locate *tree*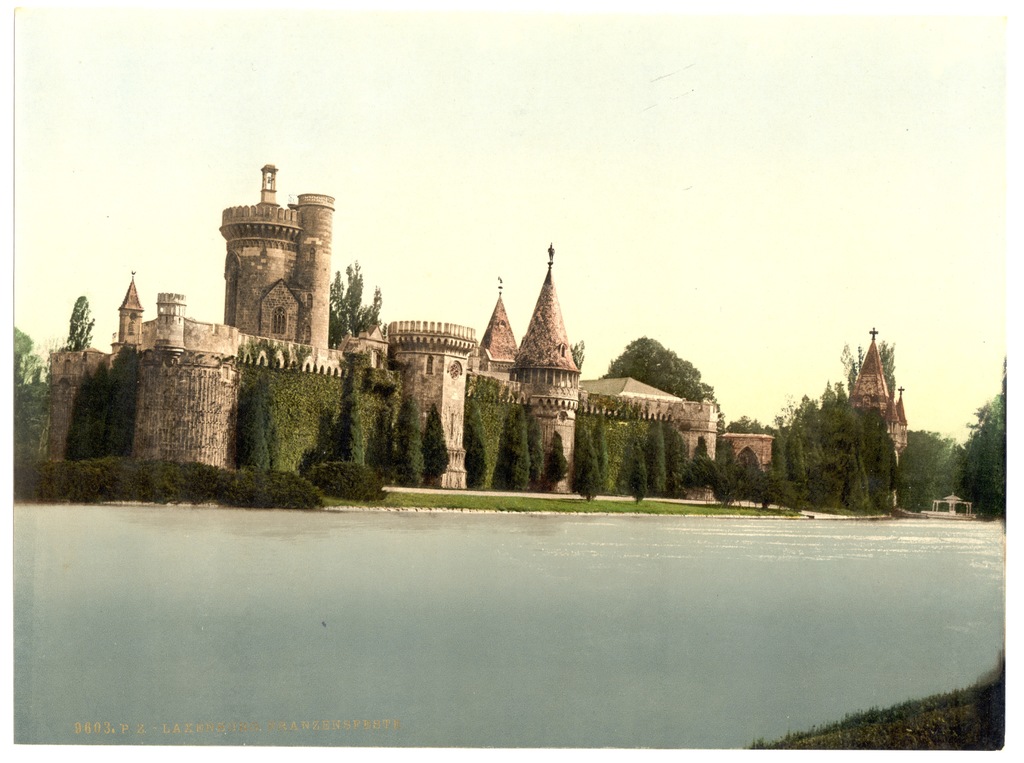
detection(418, 402, 449, 492)
